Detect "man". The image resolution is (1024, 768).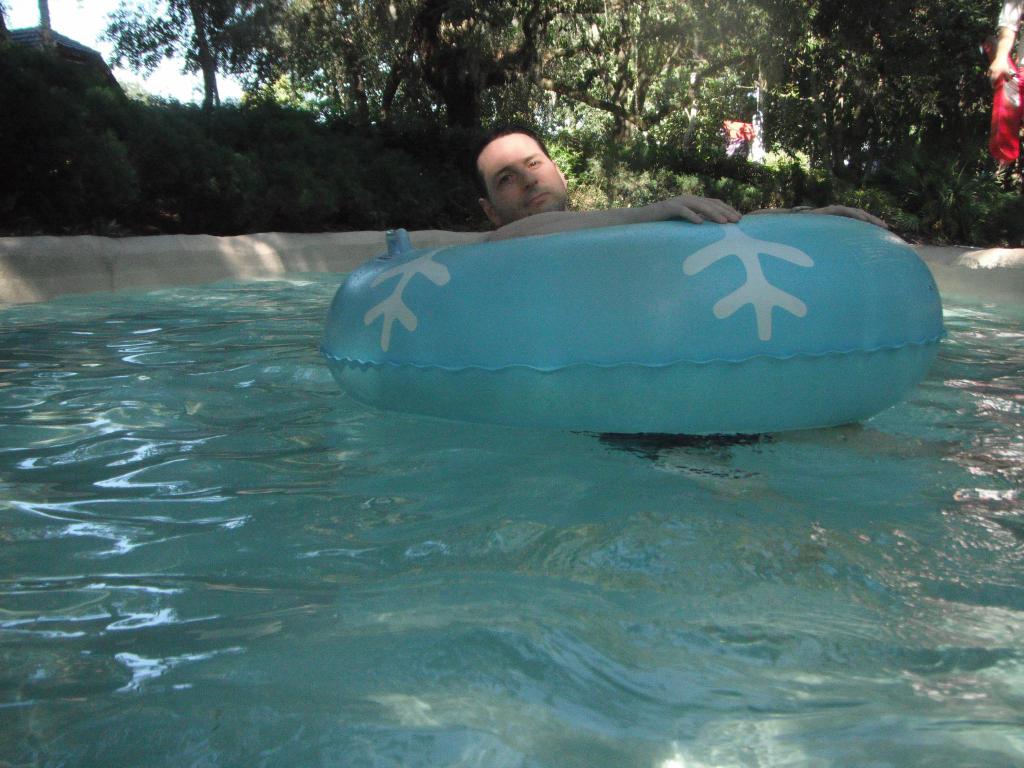
<box>477,116,890,232</box>.
